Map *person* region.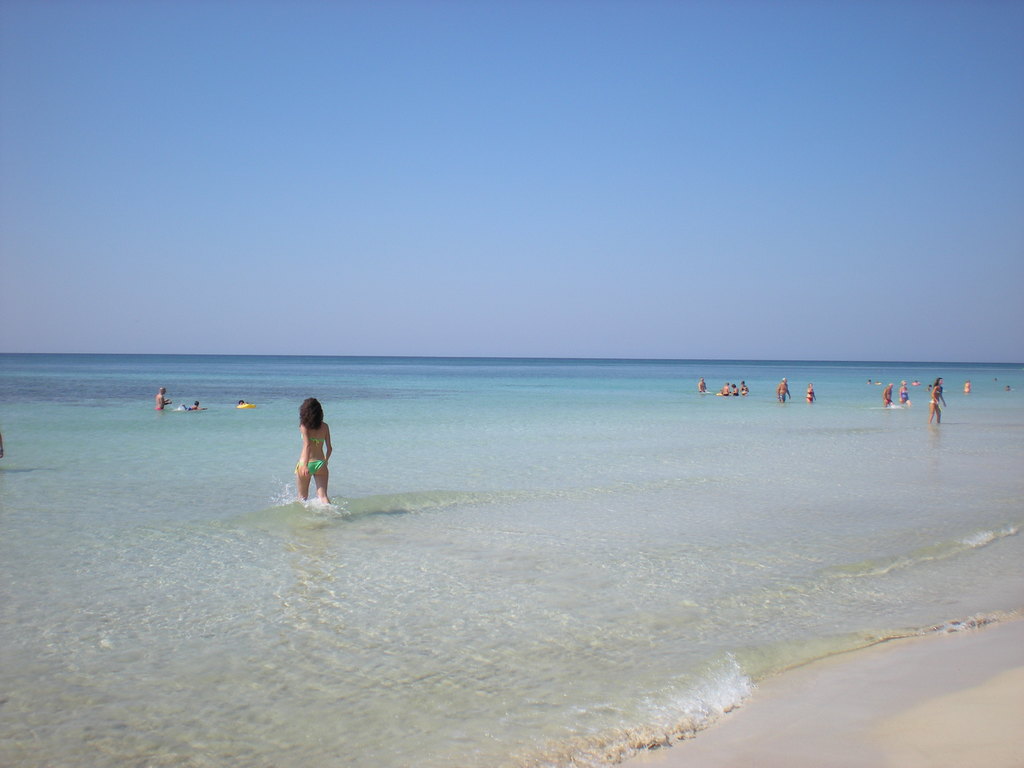
Mapped to x1=182, y1=396, x2=205, y2=413.
